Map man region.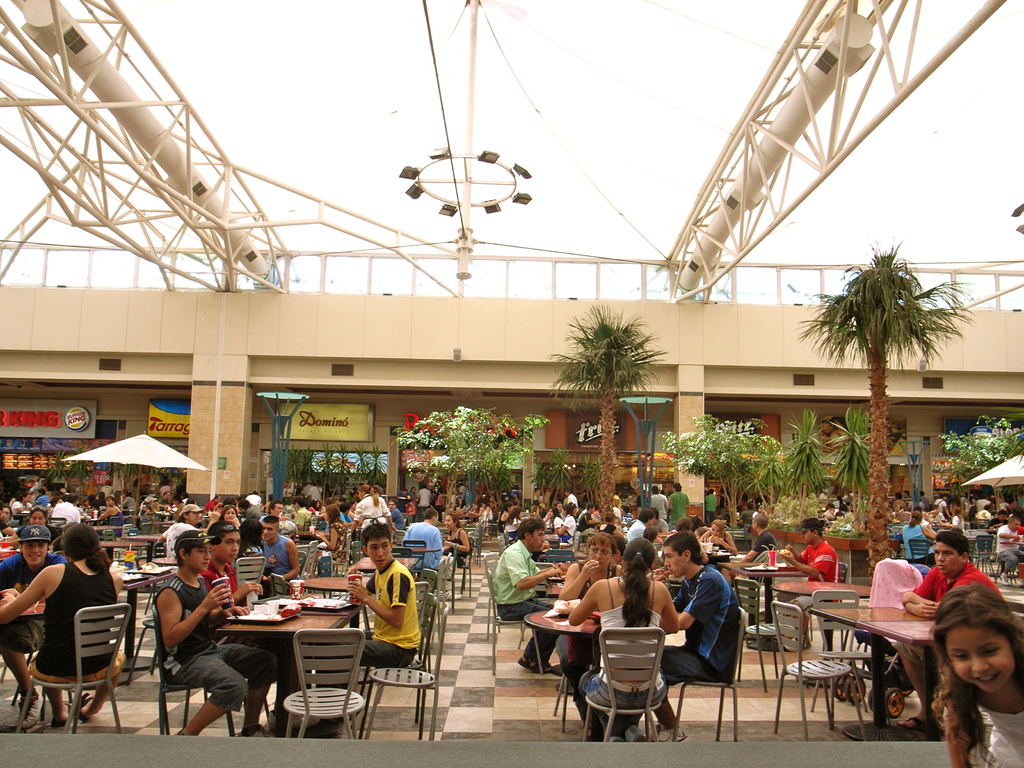
Mapped to box=[563, 490, 578, 504].
